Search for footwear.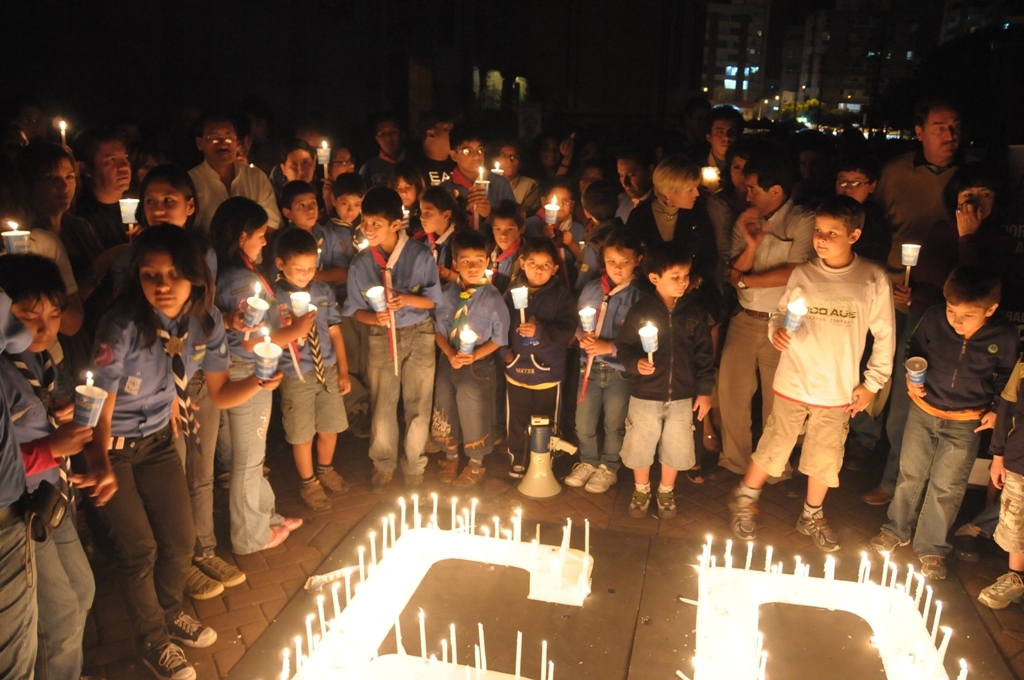
Found at box(372, 472, 390, 481).
